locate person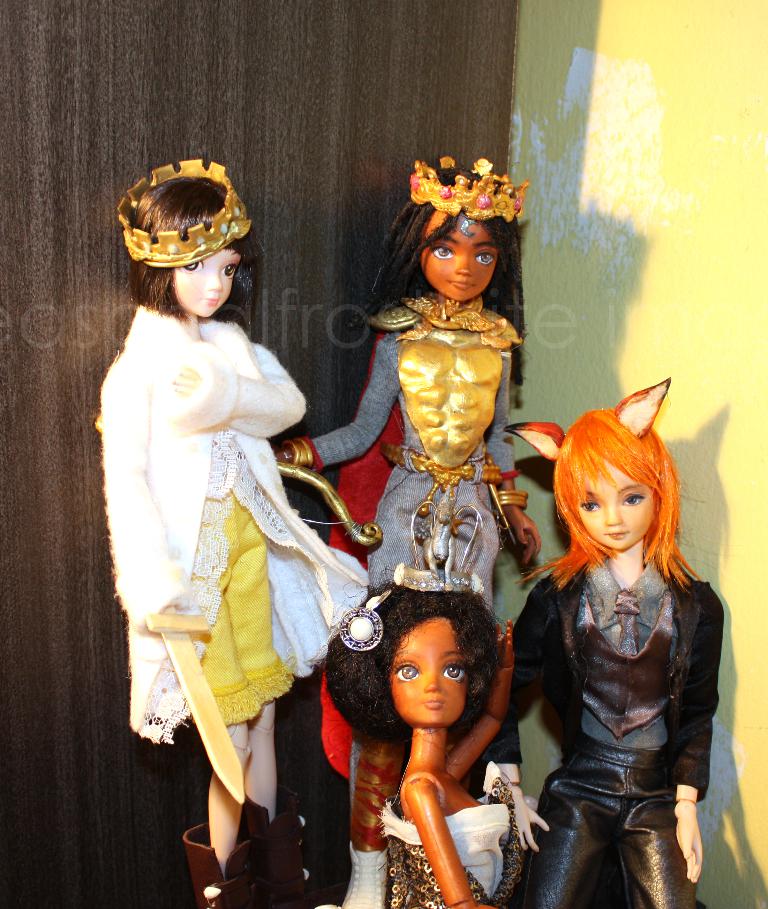
[left=273, top=153, right=542, bottom=908]
